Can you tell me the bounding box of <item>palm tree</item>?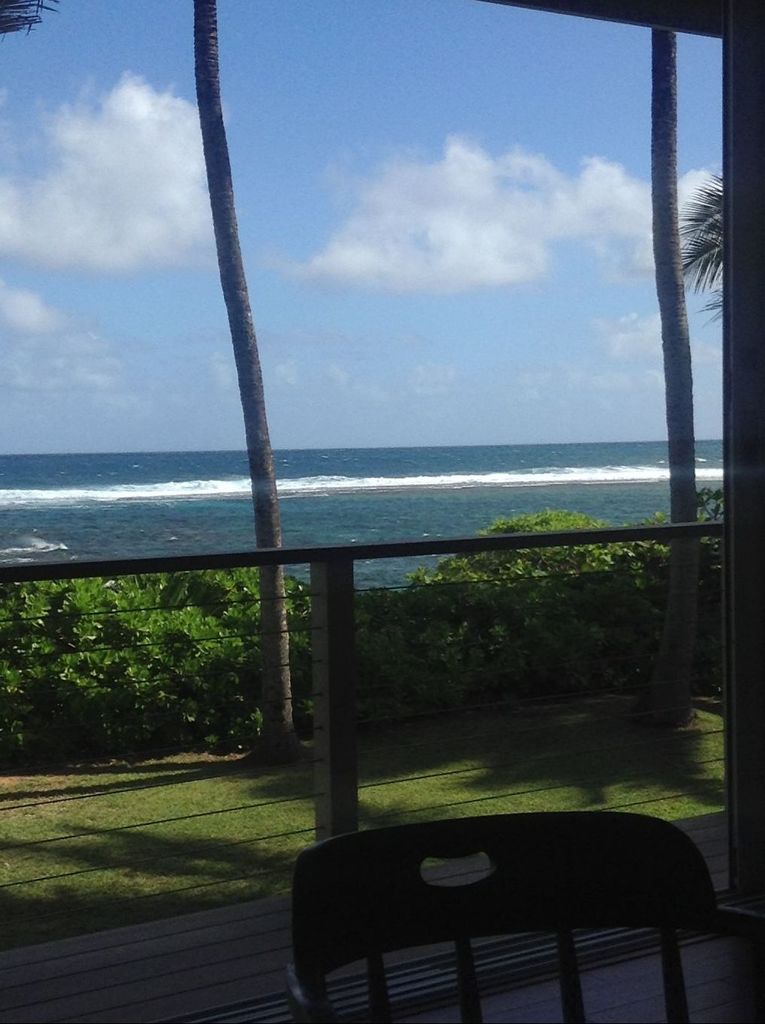
670,168,724,294.
